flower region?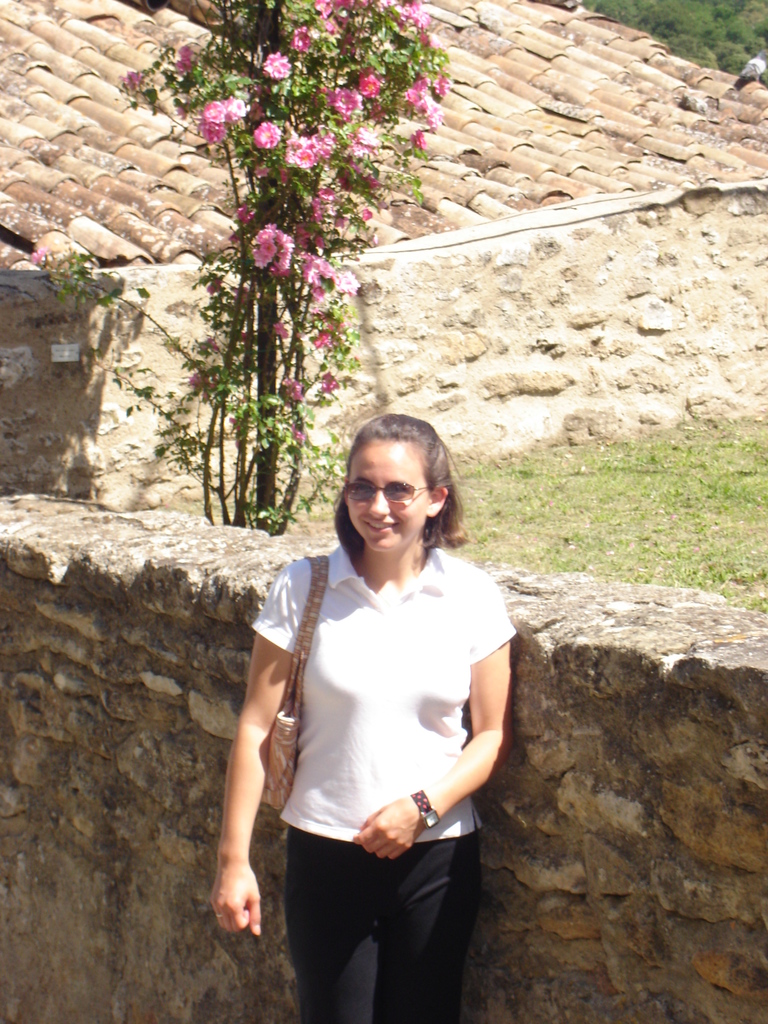
bbox(226, 97, 247, 118)
